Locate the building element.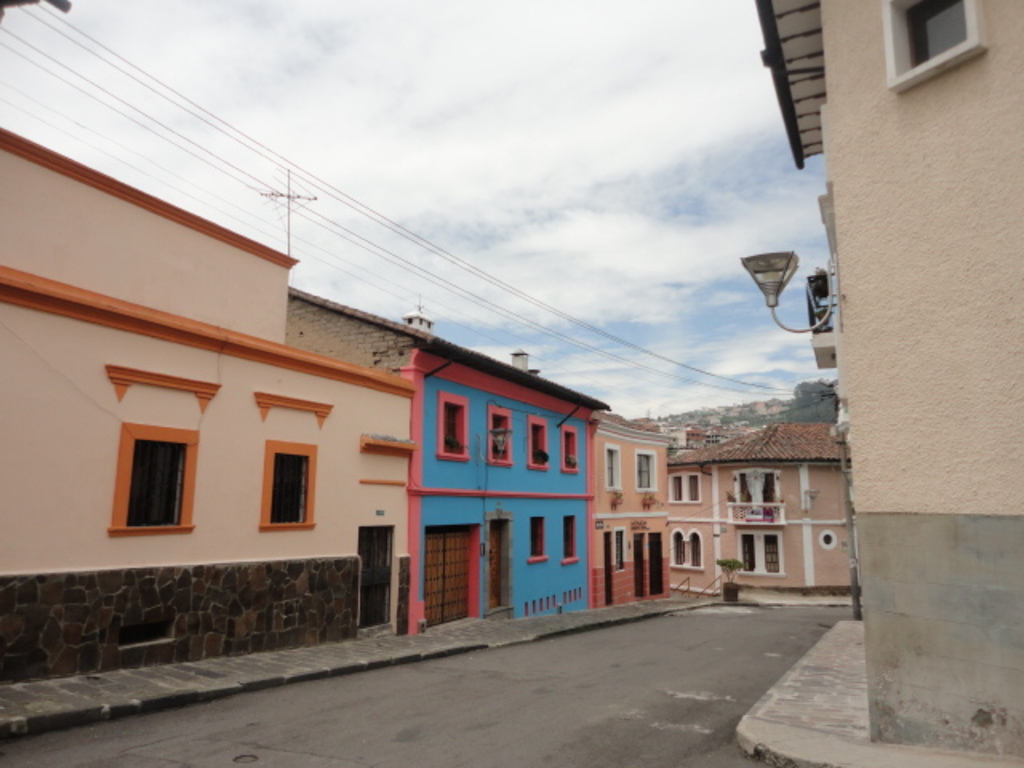
Element bbox: [286,288,608,630].
